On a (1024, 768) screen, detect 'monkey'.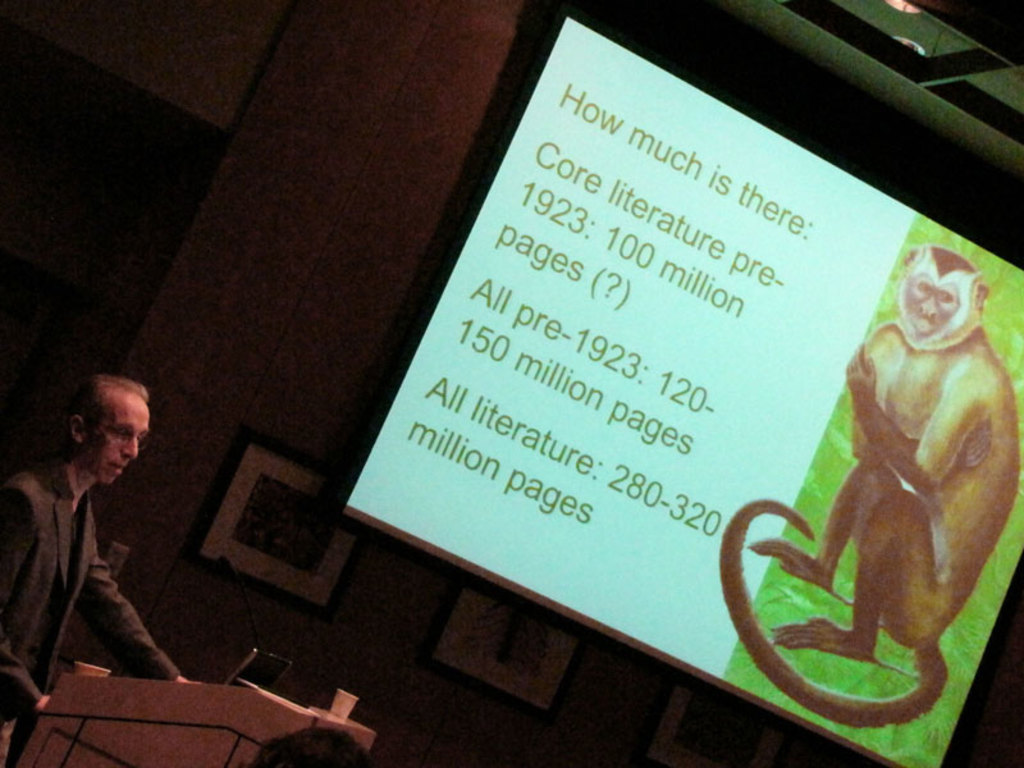
locate(754, 252, 1018, 767).
